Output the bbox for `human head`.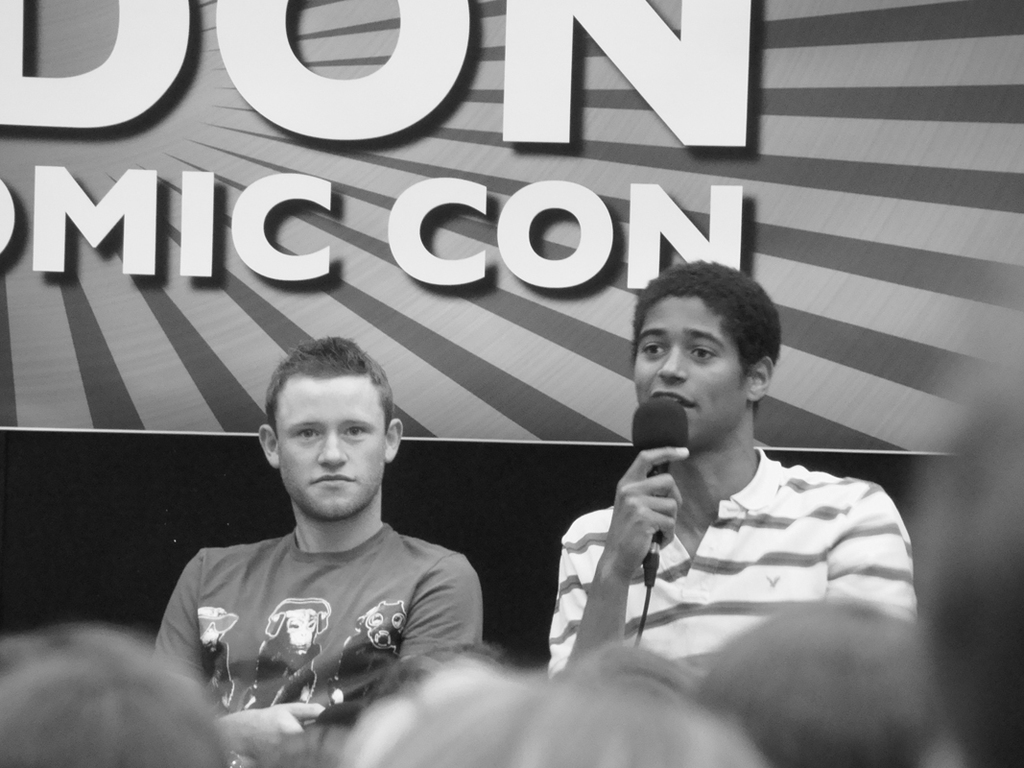
locate(707, 601, 977, 767).
